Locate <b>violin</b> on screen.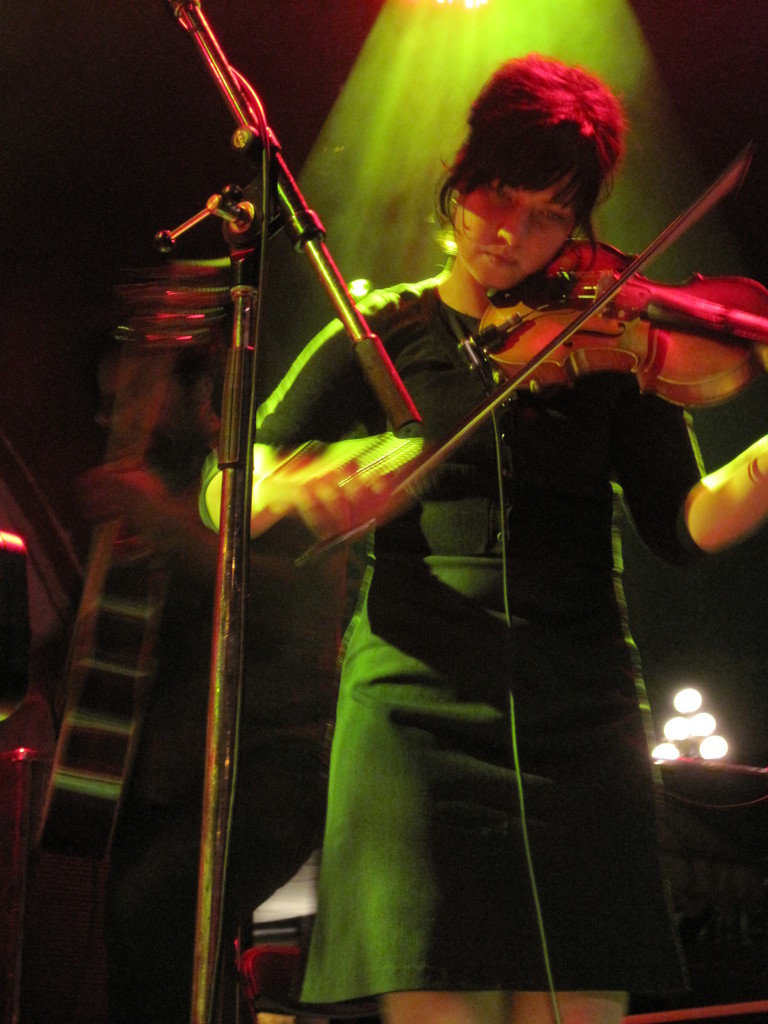
On screen at 291:127:767:566.
